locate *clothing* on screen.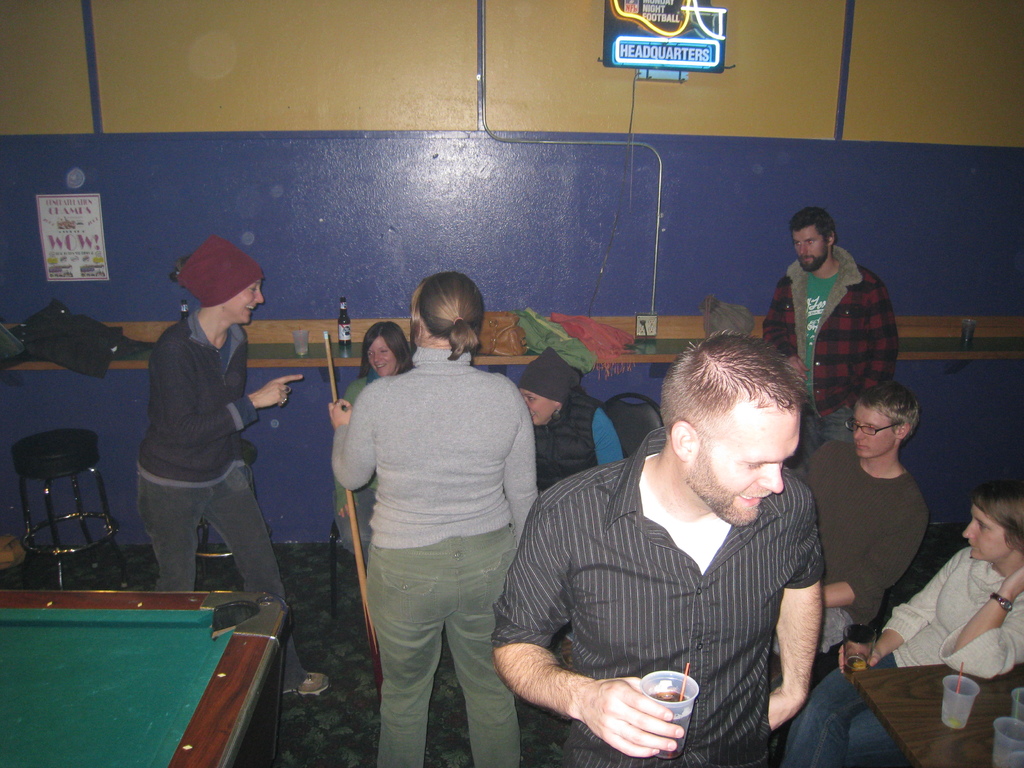
On screen at [328,294,543,742].
